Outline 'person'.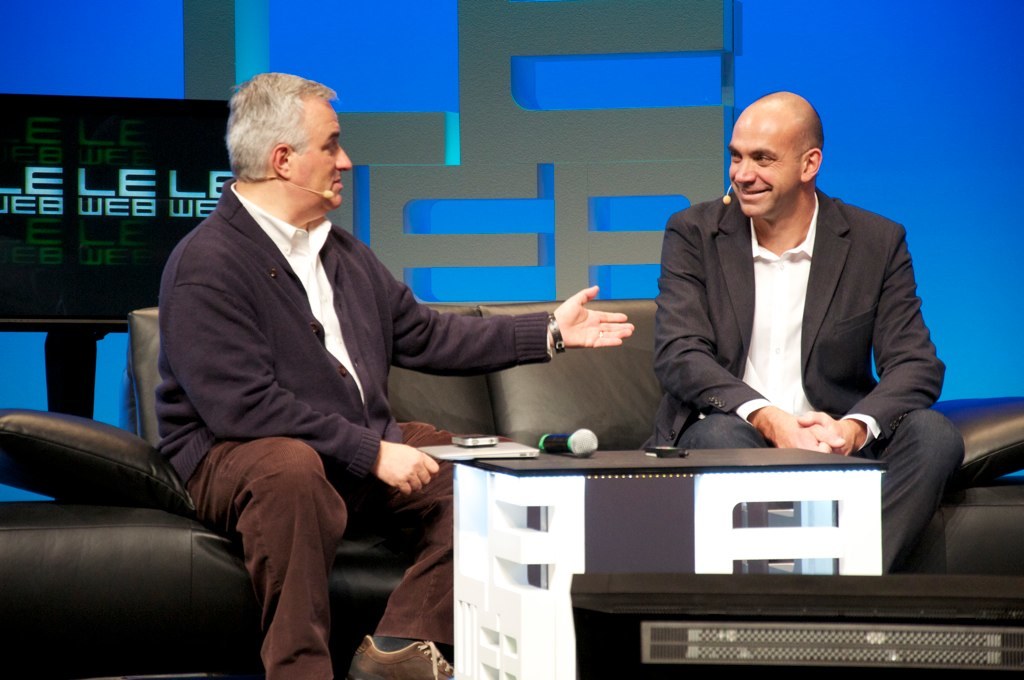
Outline: (158, 73, 634, 679).
